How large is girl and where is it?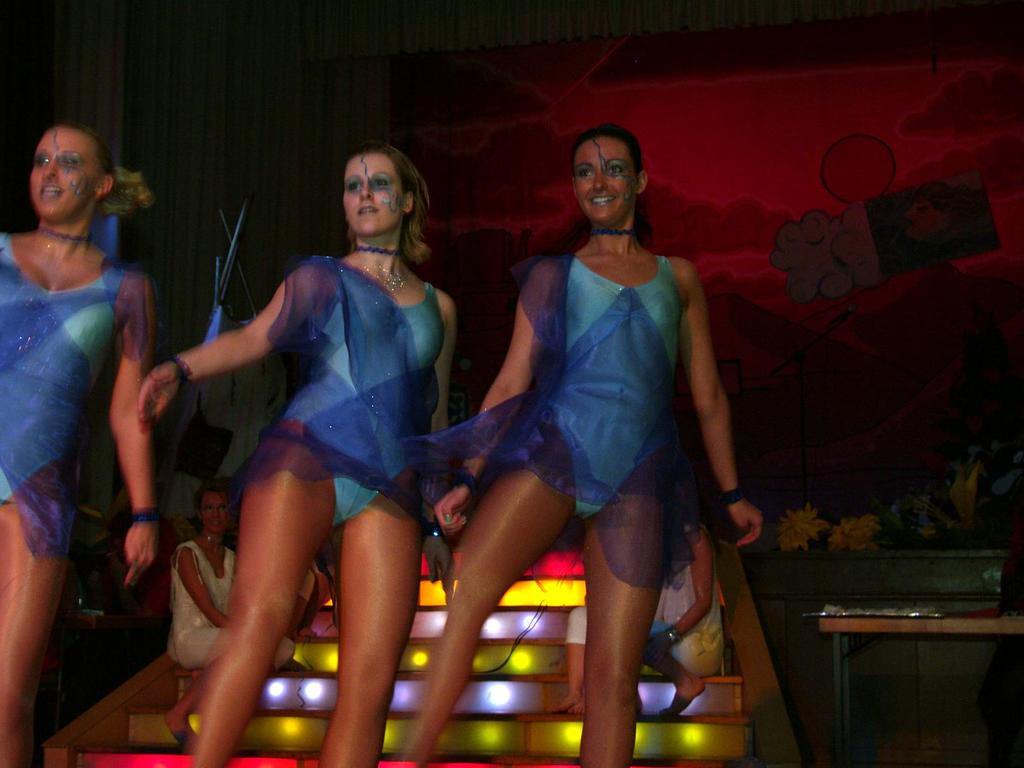
Bounding box: (x1=401, y1=120, x2=763, y2=767).
